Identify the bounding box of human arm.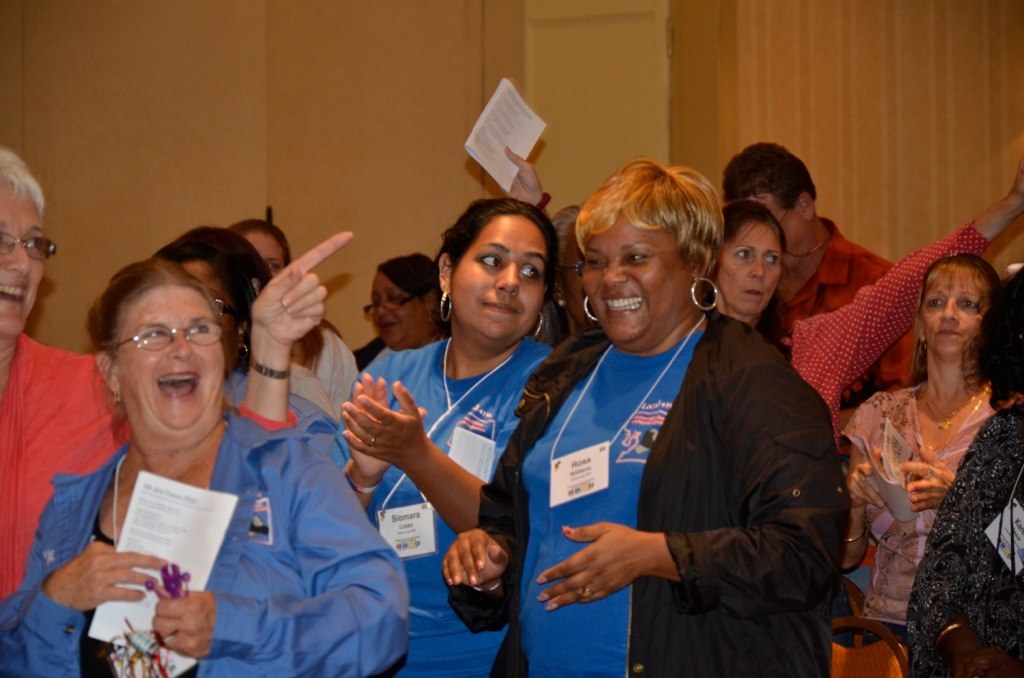
412:516:490:598.
